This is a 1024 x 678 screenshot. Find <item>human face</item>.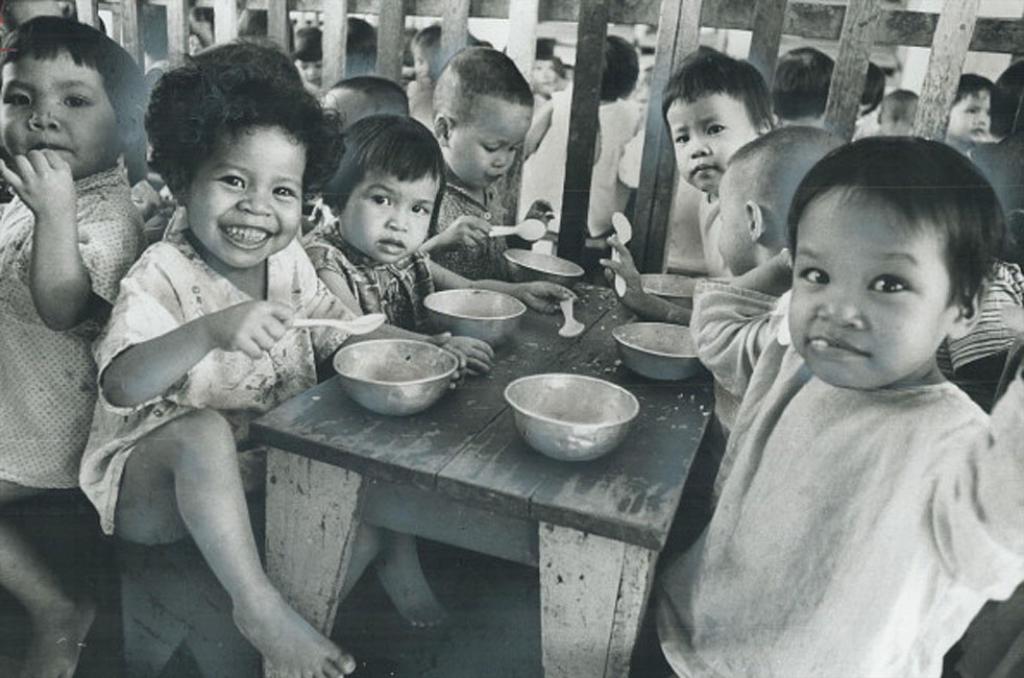
Bounding box: {"x1": 296, "y1": 59, "x2": 323, "y2": 84}.
